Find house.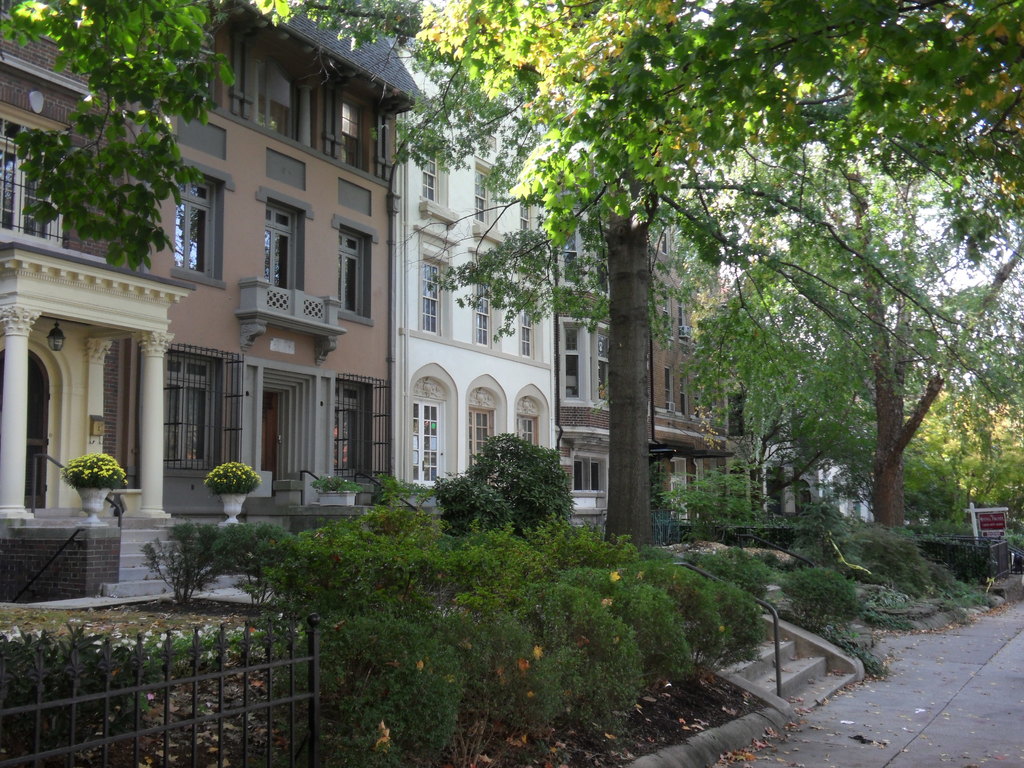
left=645, top=232, right=726, bottom=513.
